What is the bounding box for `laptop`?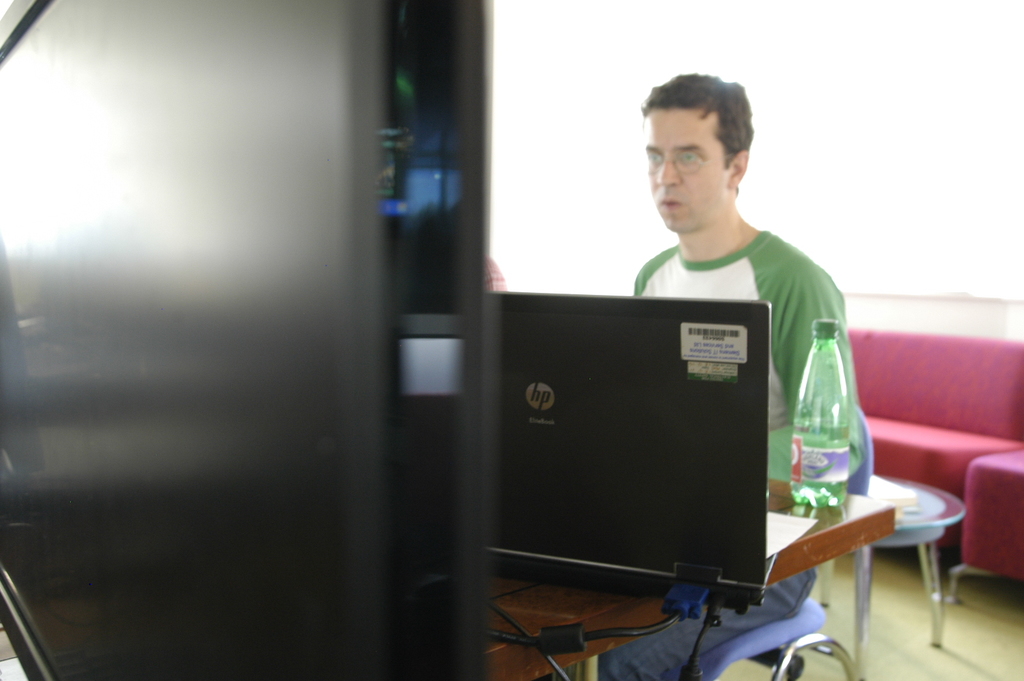
x1=468 y1=308 x2=810 y2=660.
